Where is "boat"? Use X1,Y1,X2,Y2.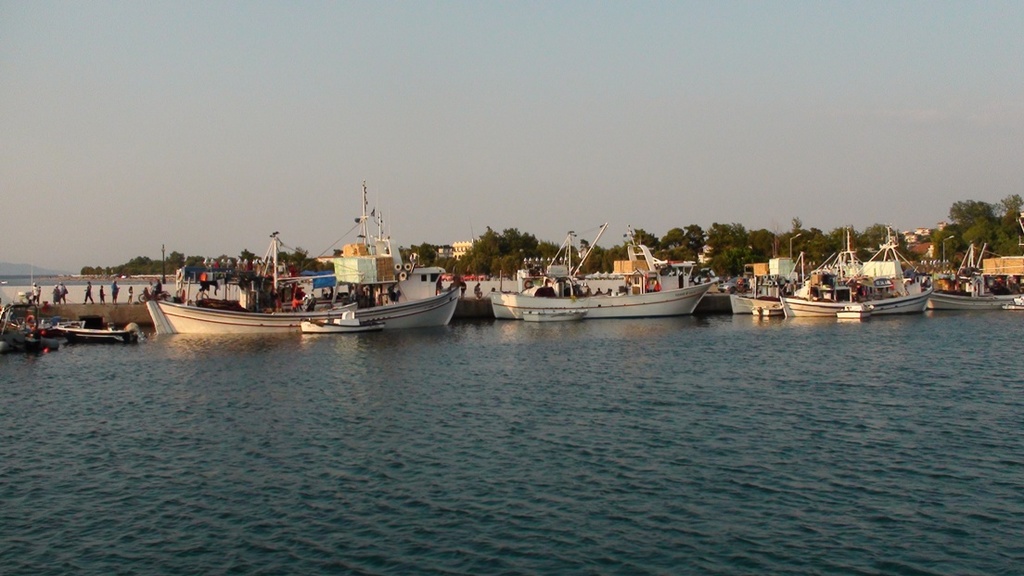
124,186,476,338.
